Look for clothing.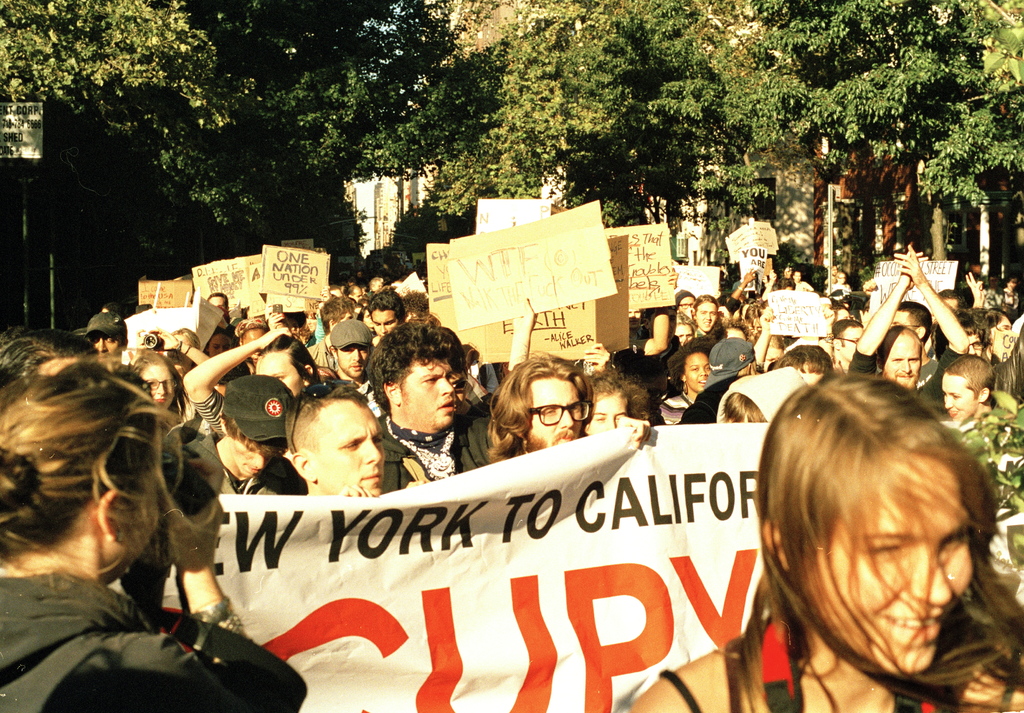
Found: crop(716, 368, 810, 424).
